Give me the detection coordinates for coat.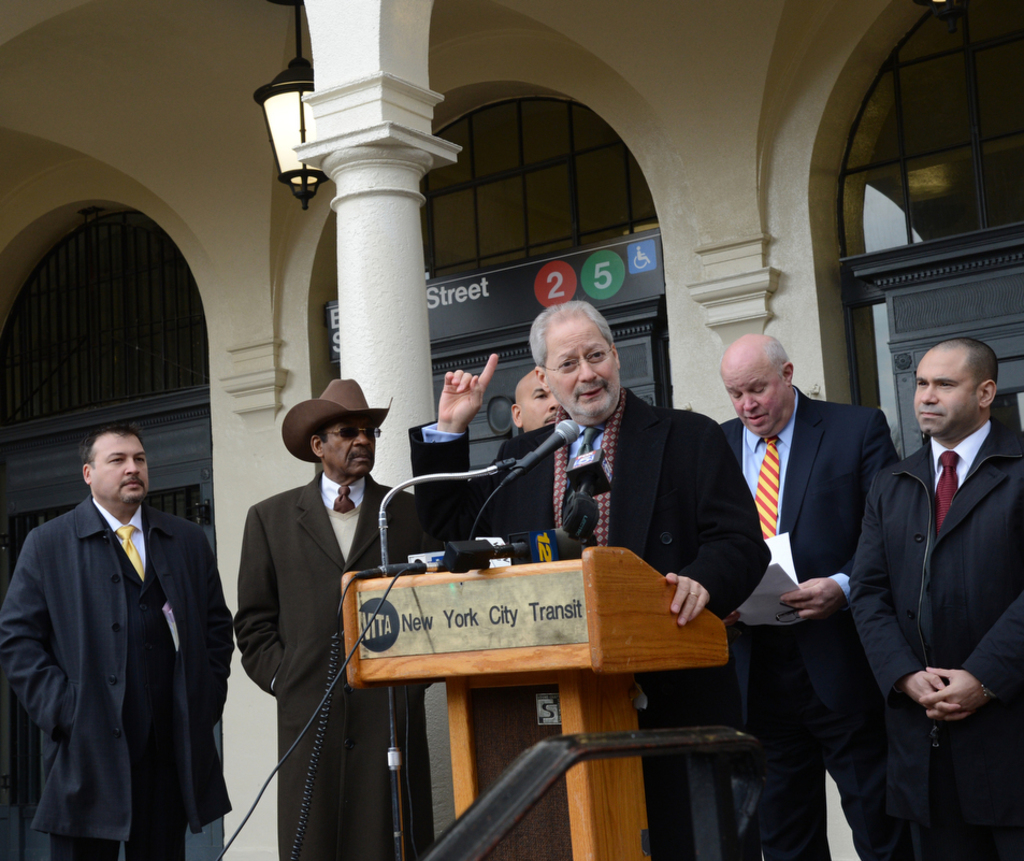
<bbox>231, 472, 443, 860</bbox>.
